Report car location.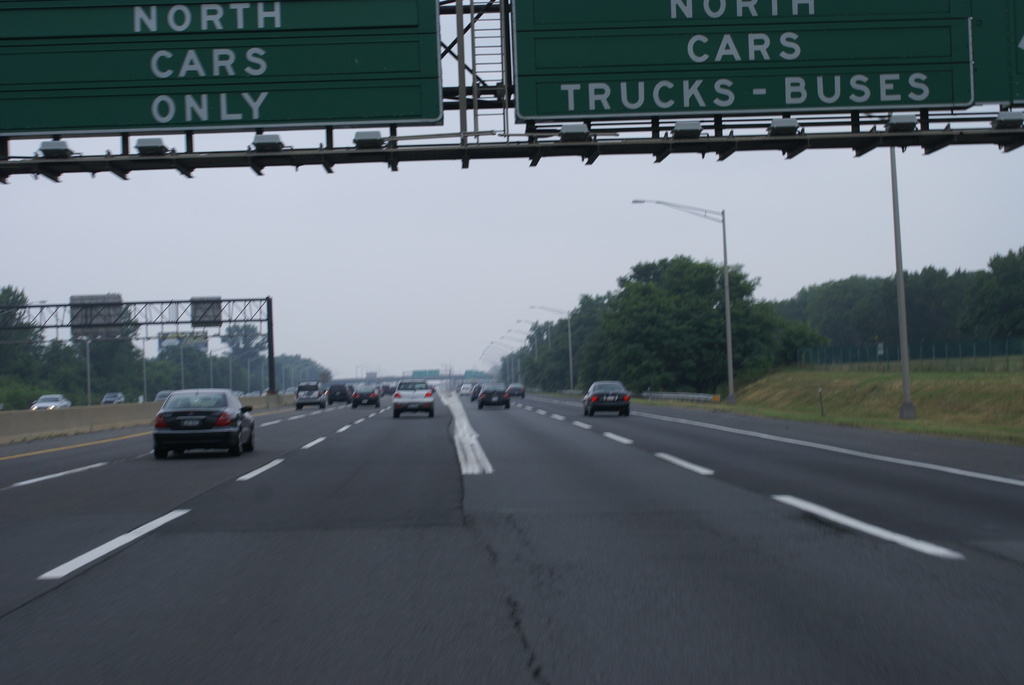
Report: <region>156, 391, 168, 400</region>.
